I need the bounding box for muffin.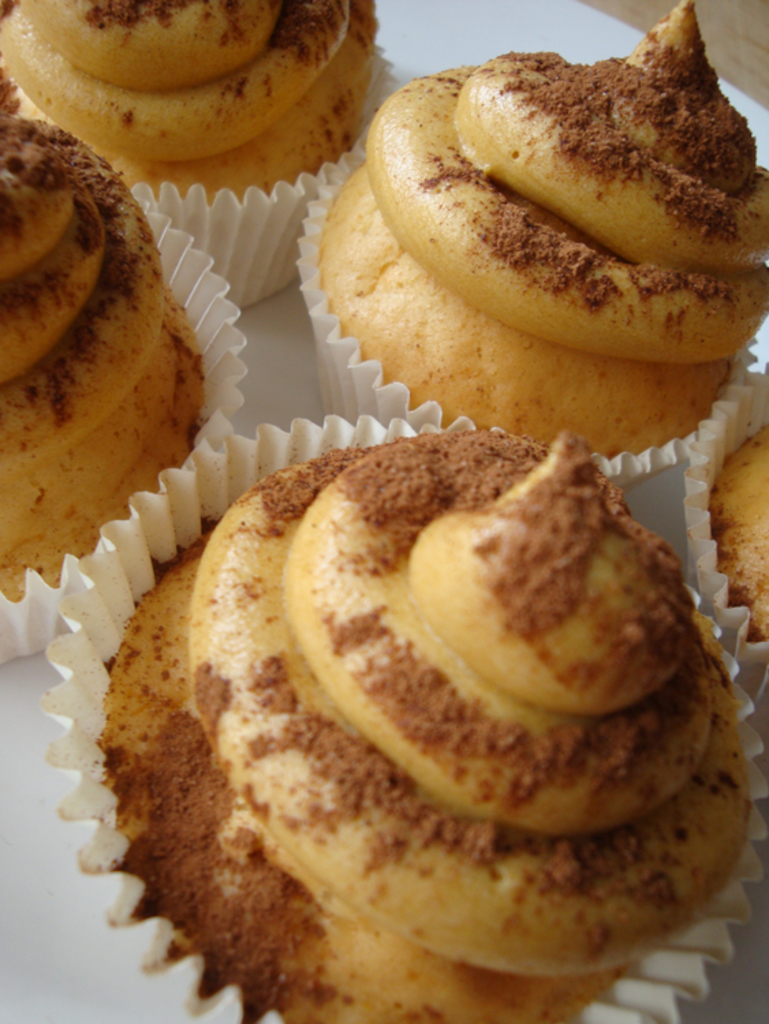
Here it is: <bbox>0, 109, 251, 662</bbox>.
